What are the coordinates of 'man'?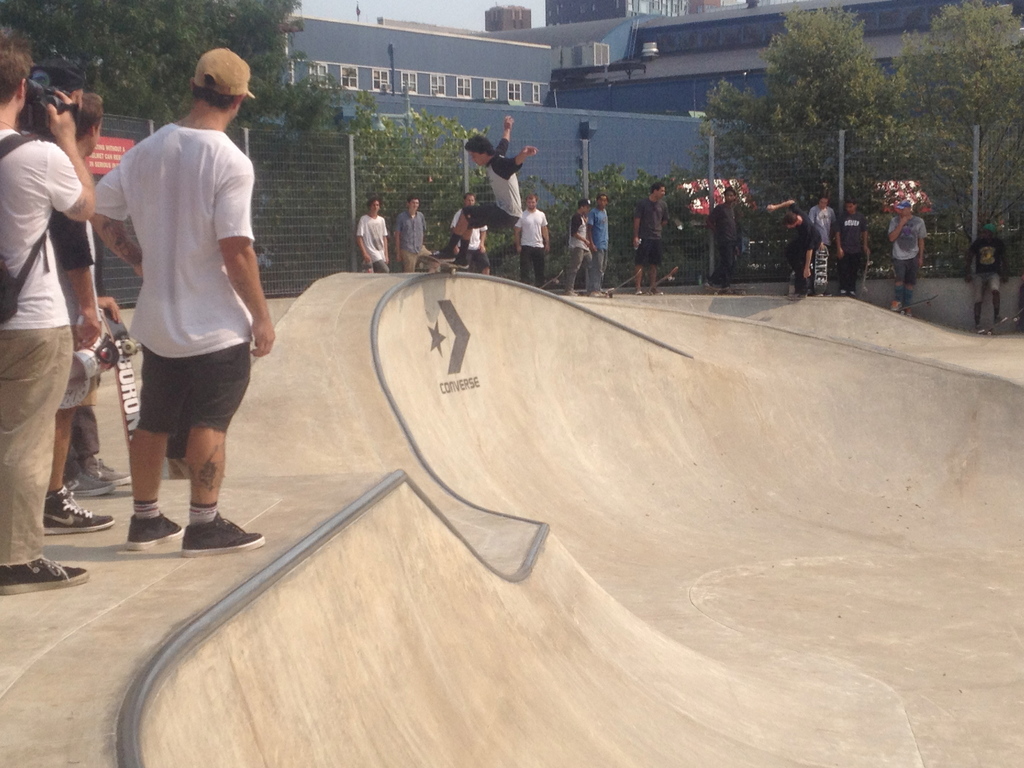
locate(509, 194, 559, 295).
